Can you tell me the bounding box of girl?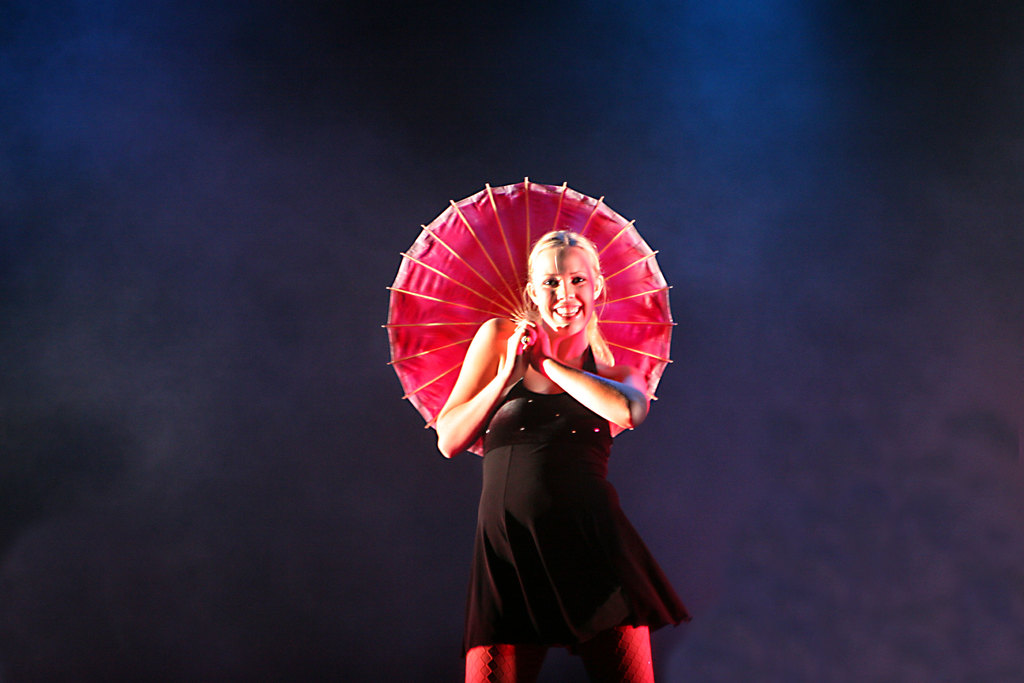
(435, 230, 690, 682).
